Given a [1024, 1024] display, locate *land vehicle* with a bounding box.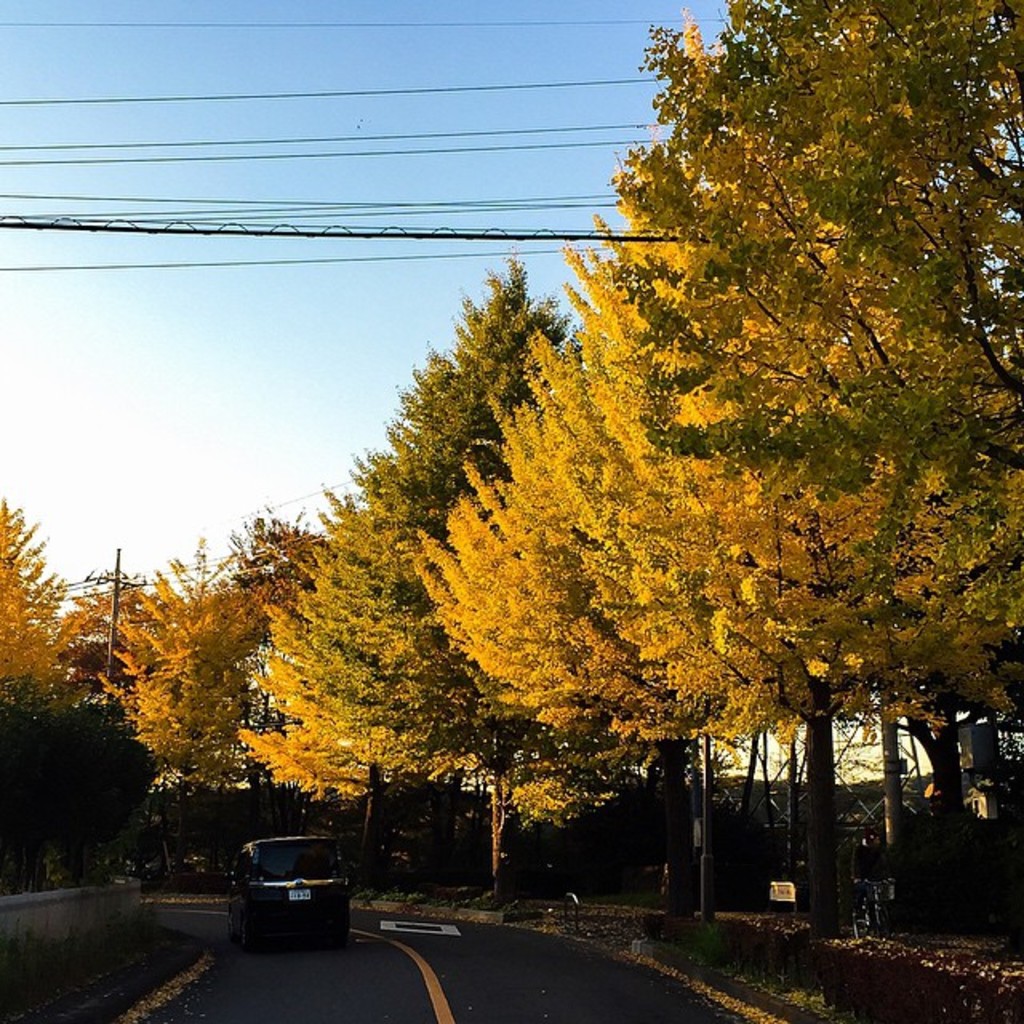
Located: 221:843:368:955.
